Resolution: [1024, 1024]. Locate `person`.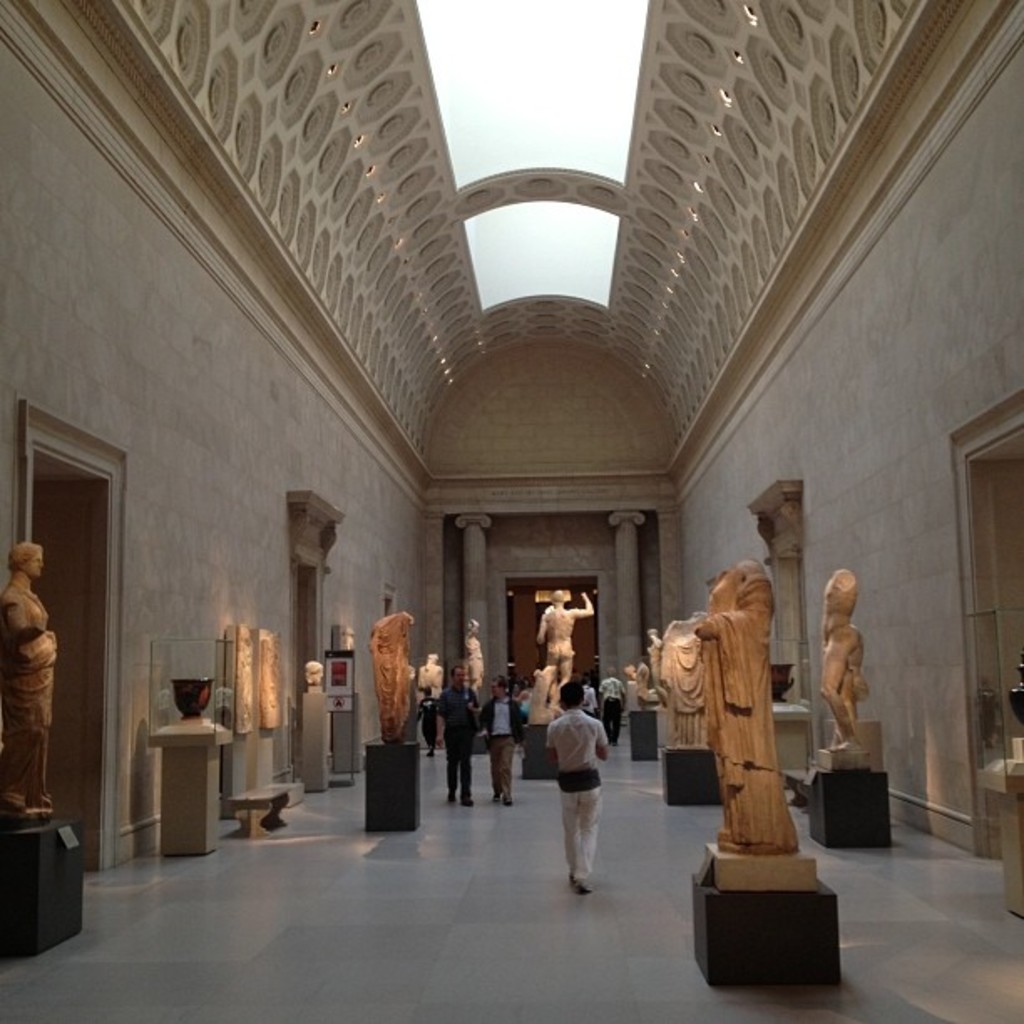
detection(435, 664, 487, 810).
